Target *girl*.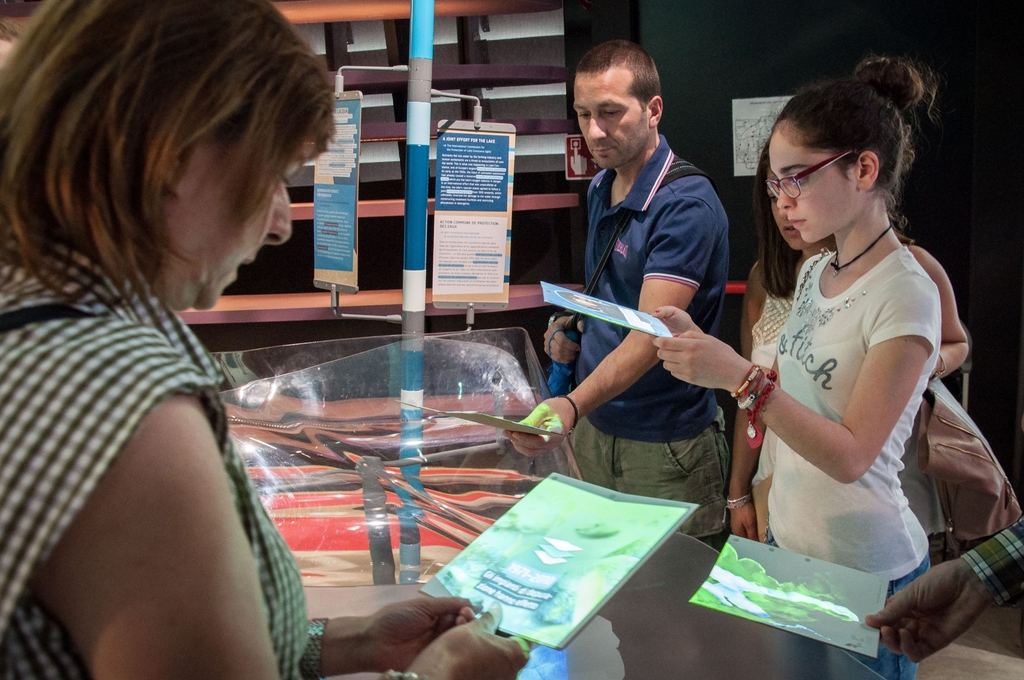
Target region: 649 47 936 679.
